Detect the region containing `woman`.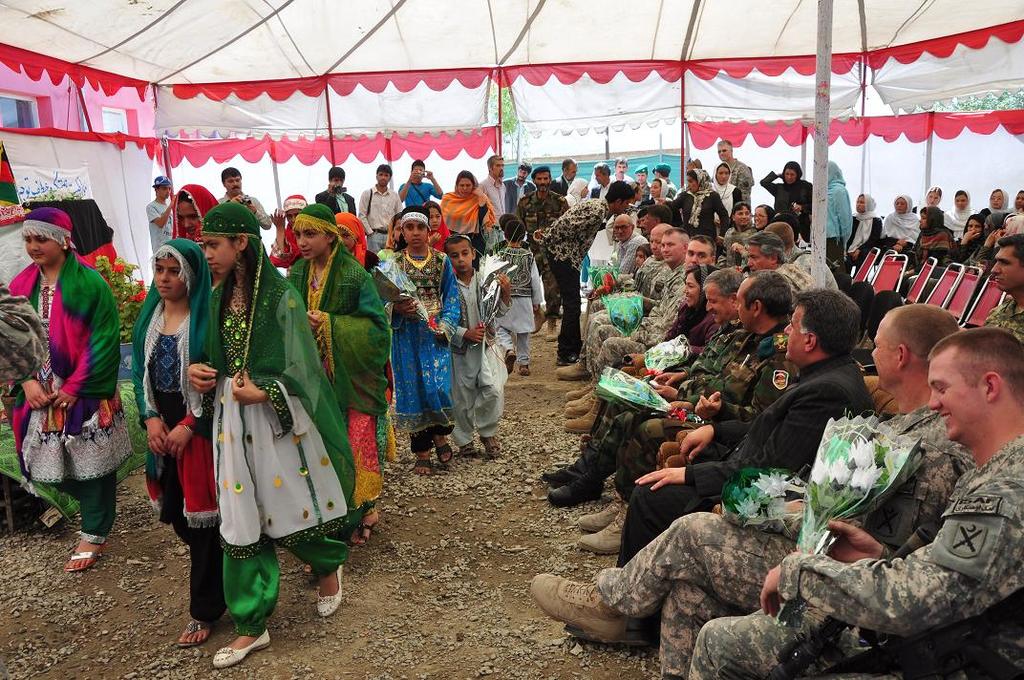
[x1=942, y1=188, x2=972, y2=249].
